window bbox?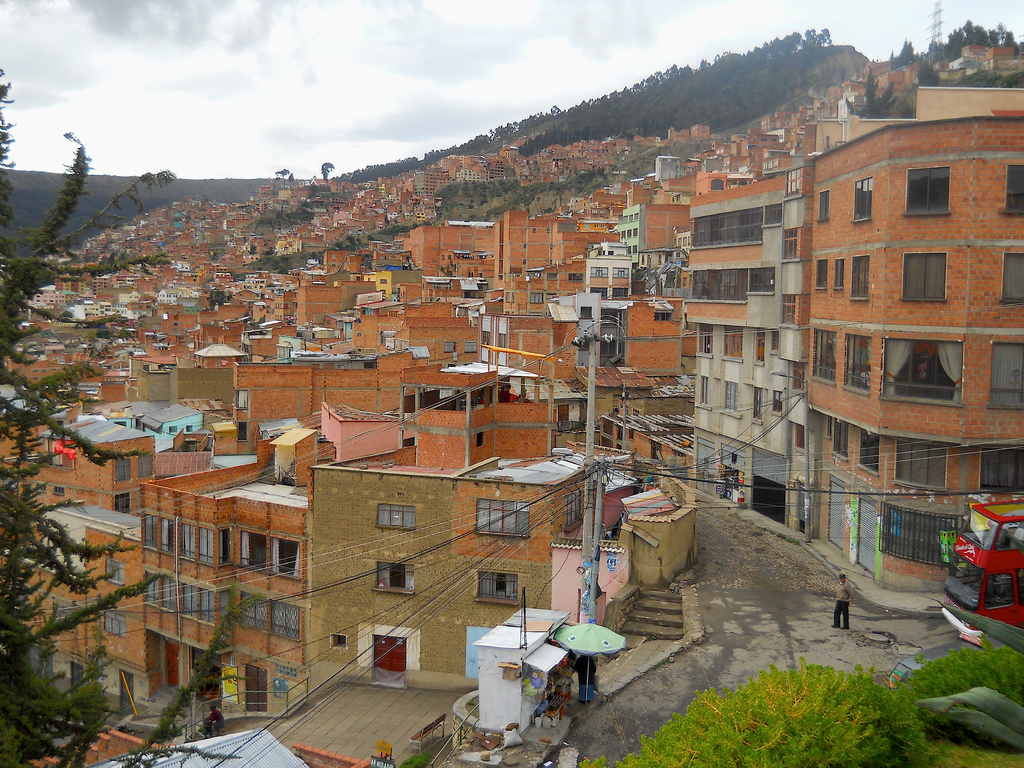
464/339/477/351
